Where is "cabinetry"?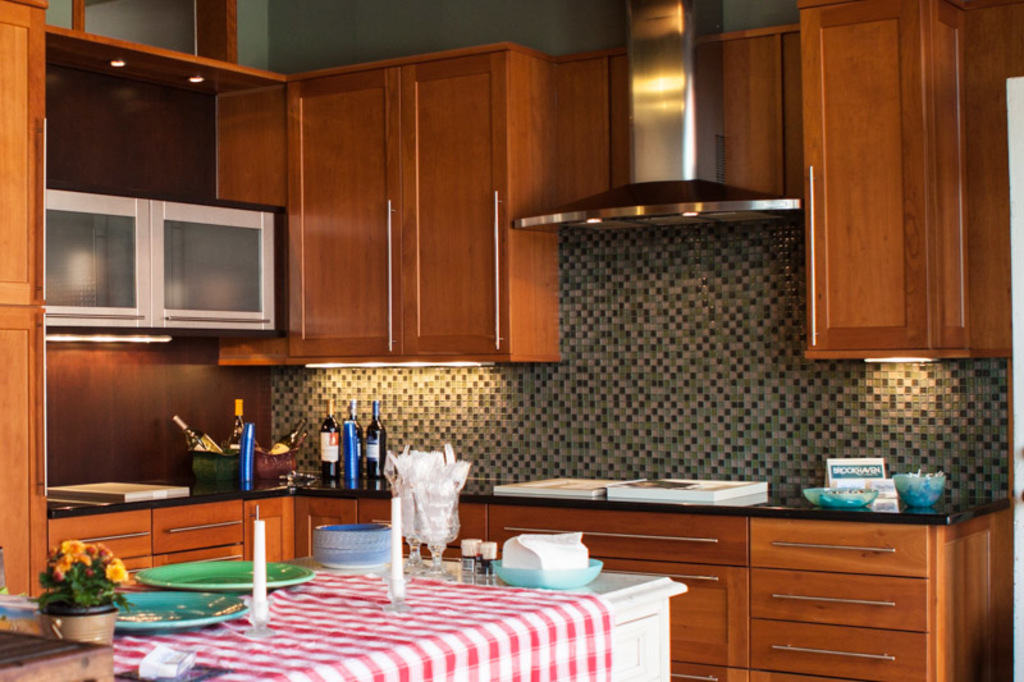
52, 477, 296, 569.
